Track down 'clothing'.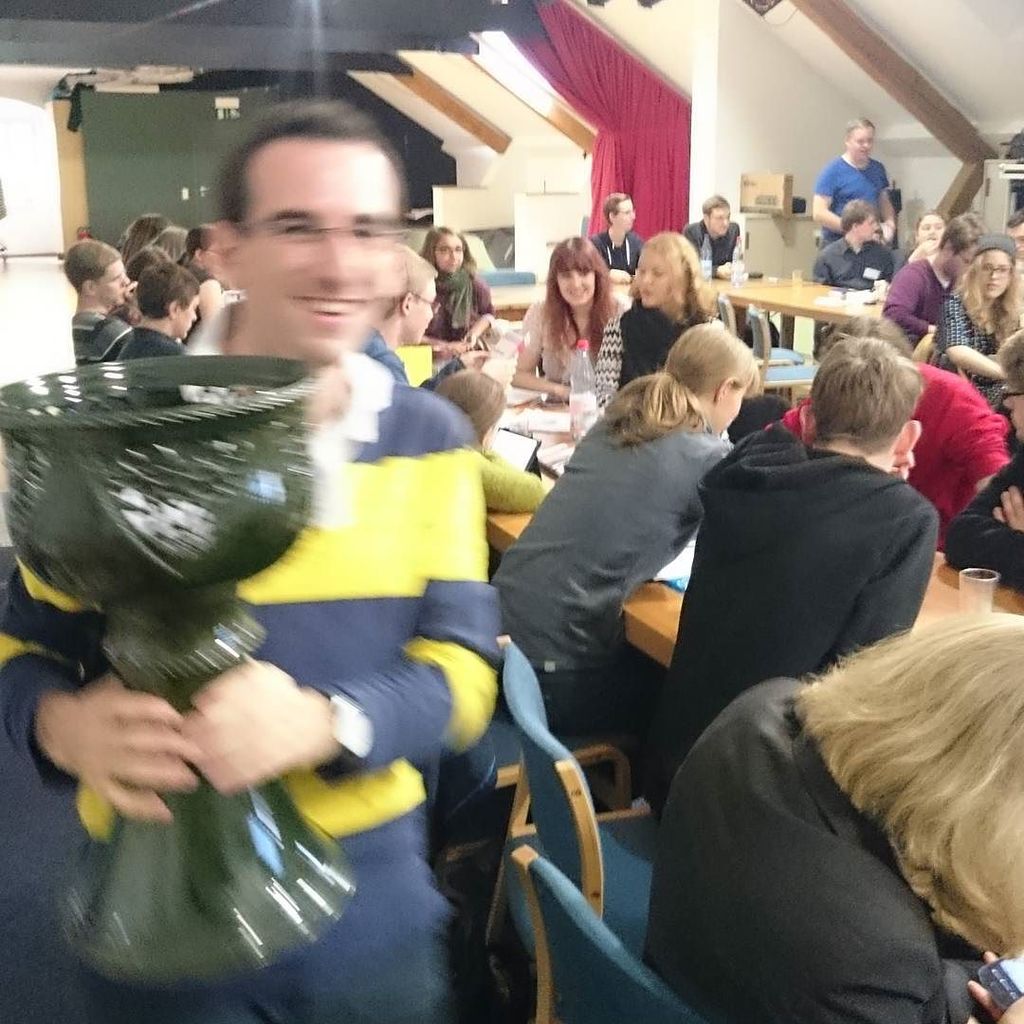
Tracked to pyautogui.locateOnScreen(672, 420, 935, 771).
